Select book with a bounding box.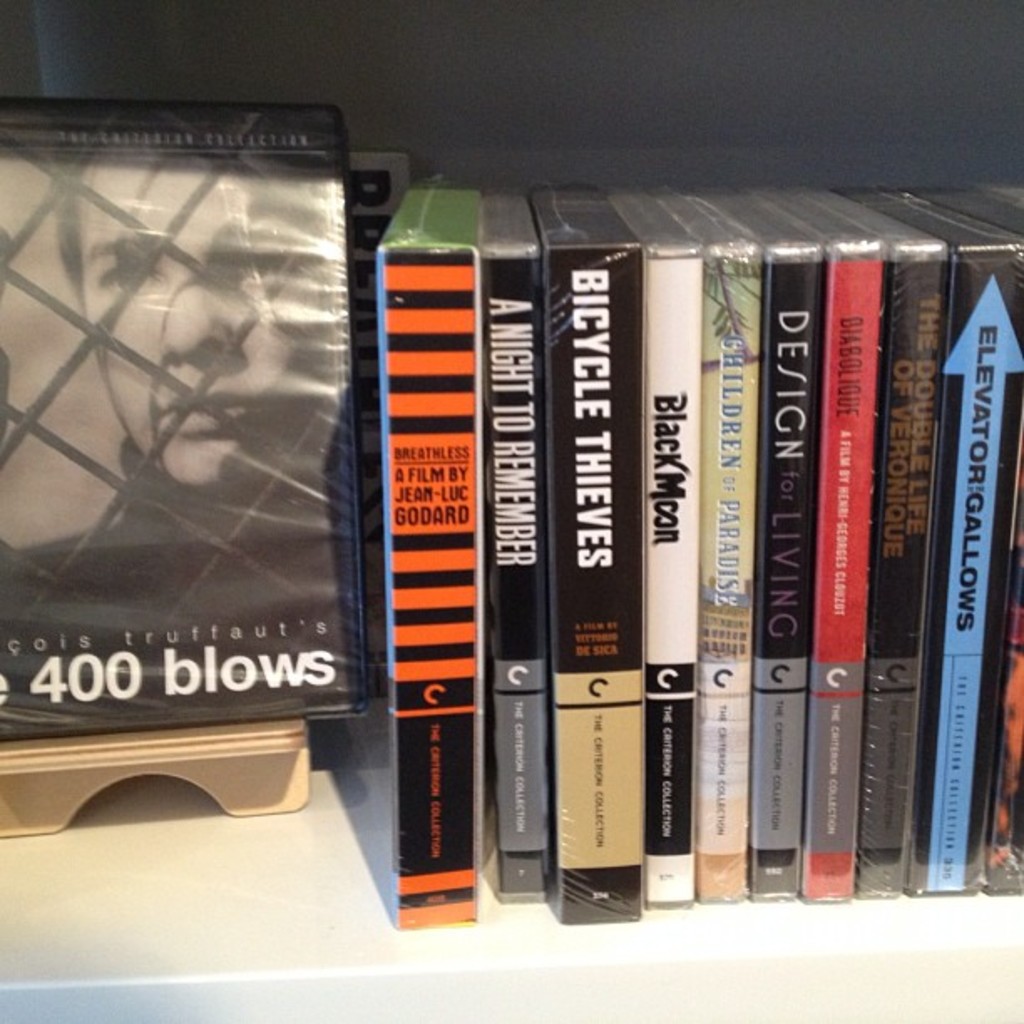
0,77,365,745.
